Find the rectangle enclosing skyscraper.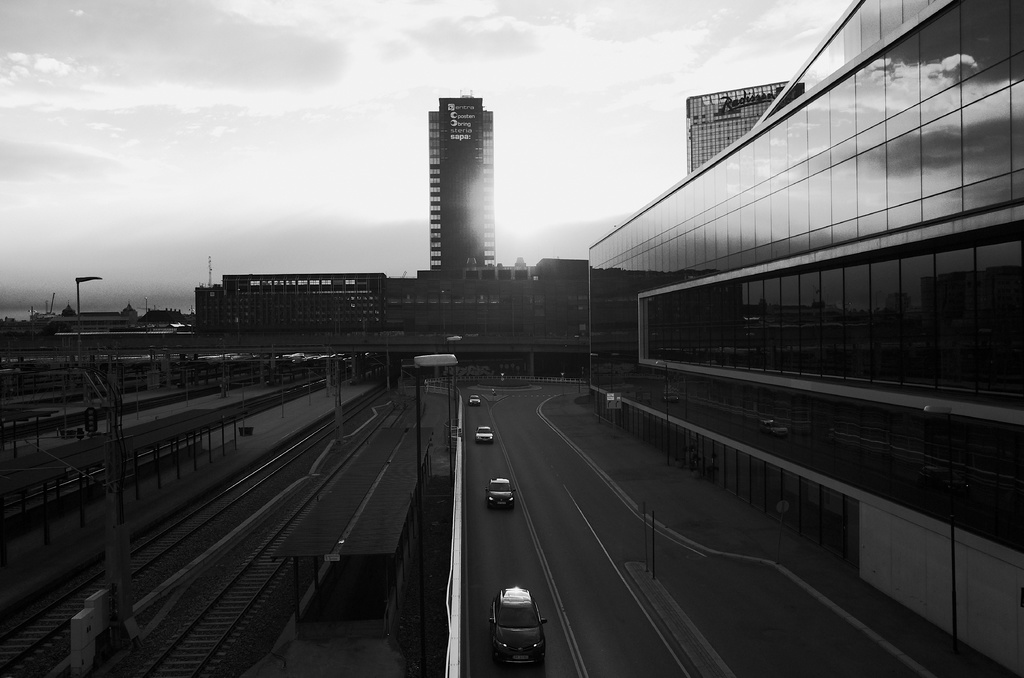
rect(187, 259, 388, 352).
